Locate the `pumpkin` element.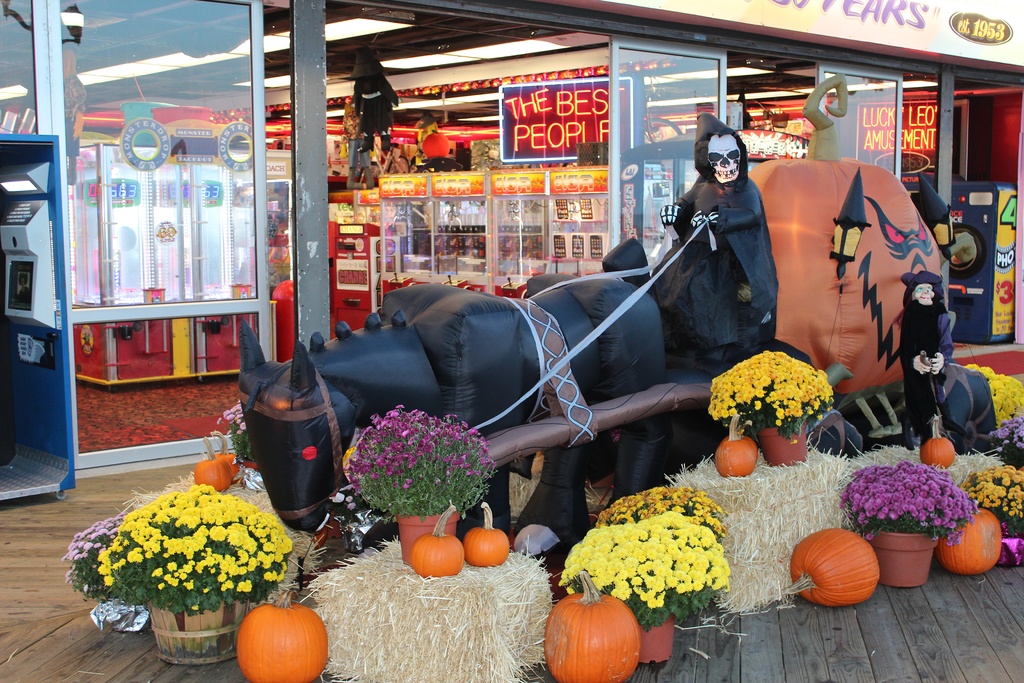
Element bbox: 715/415/755/477.
